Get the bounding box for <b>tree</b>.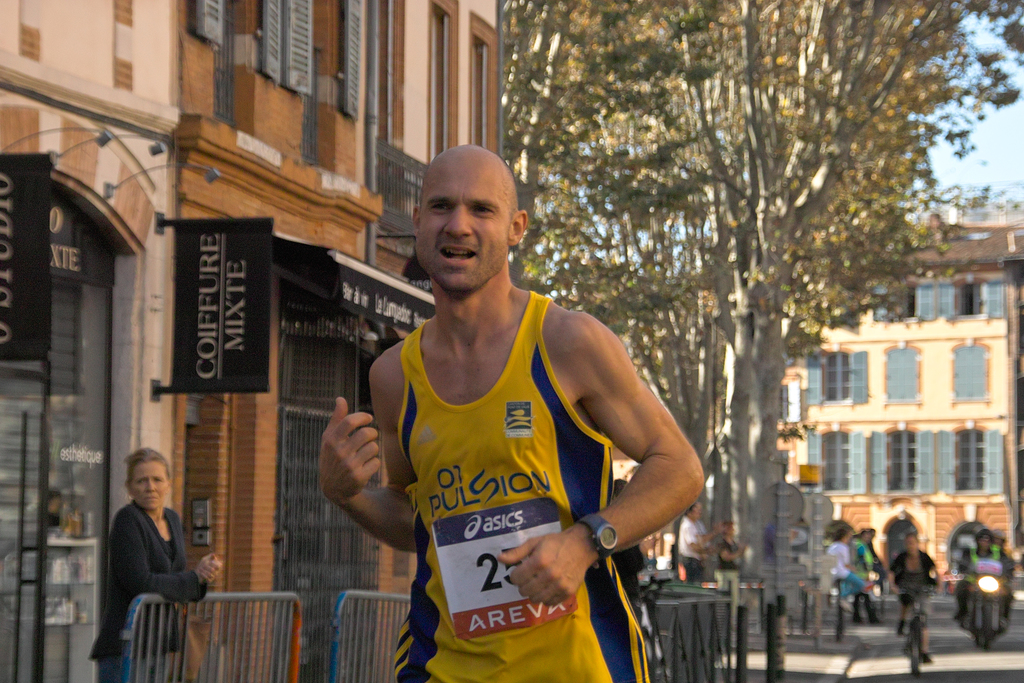
BBox(496, 0, 1023, 634).
